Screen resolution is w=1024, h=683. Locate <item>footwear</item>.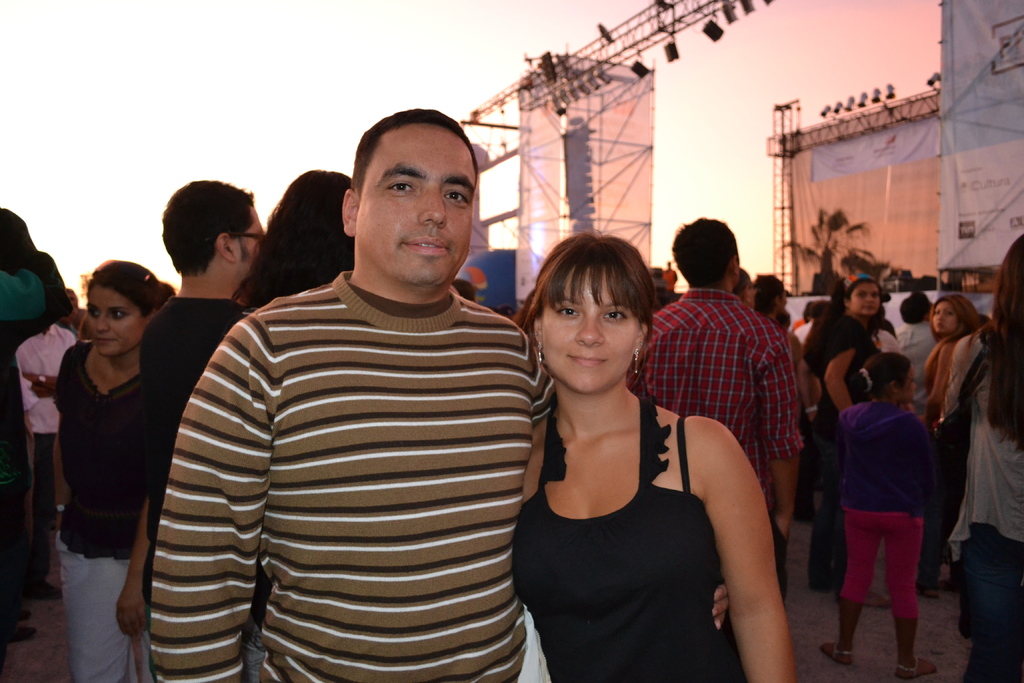
(left=894, top=656, right=939, bottom=682).
